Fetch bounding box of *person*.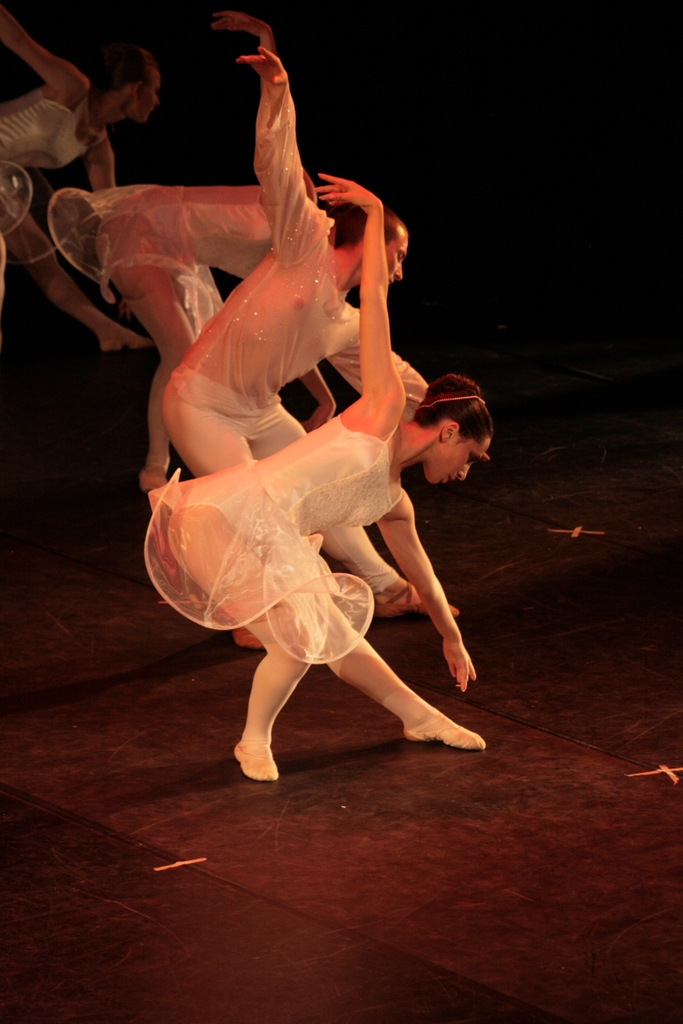
Bbox: select_region(0, 0, 176, 358).
